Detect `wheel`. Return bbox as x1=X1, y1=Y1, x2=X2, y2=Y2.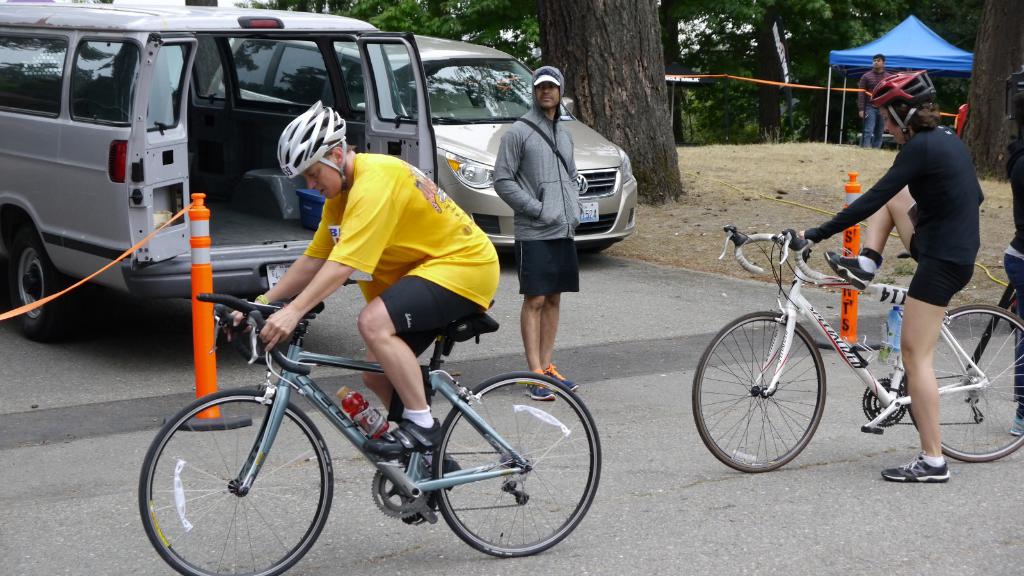
x1=913, y1=303, x2=1023, y2=465.
